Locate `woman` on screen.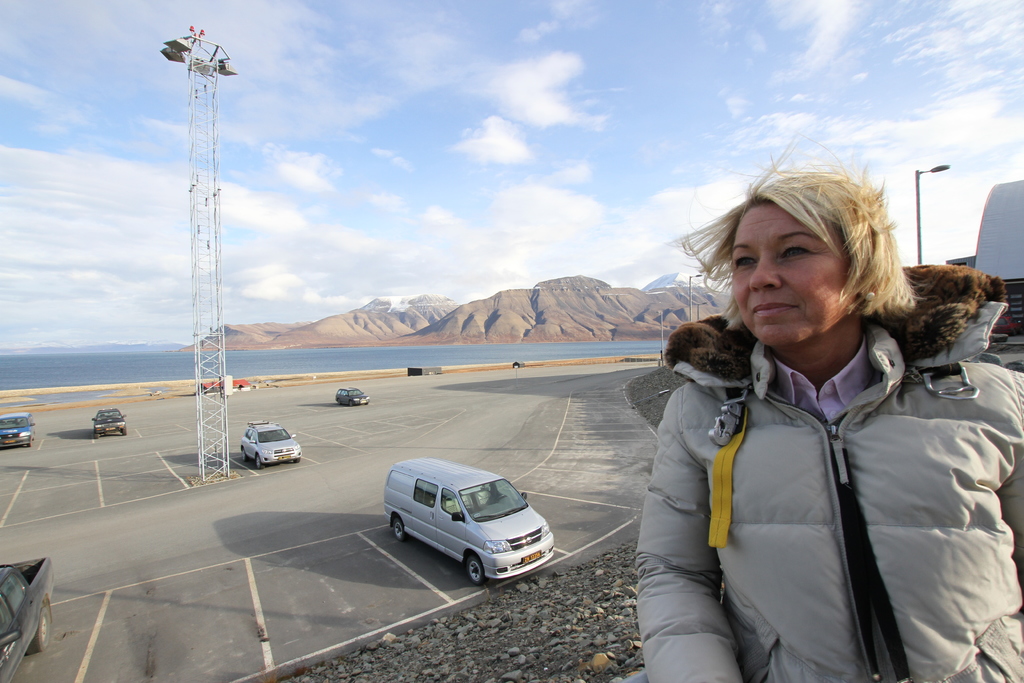
On screen at {"x1": 622, "y1": 161, "x2": 1023, "y2": 682}.
